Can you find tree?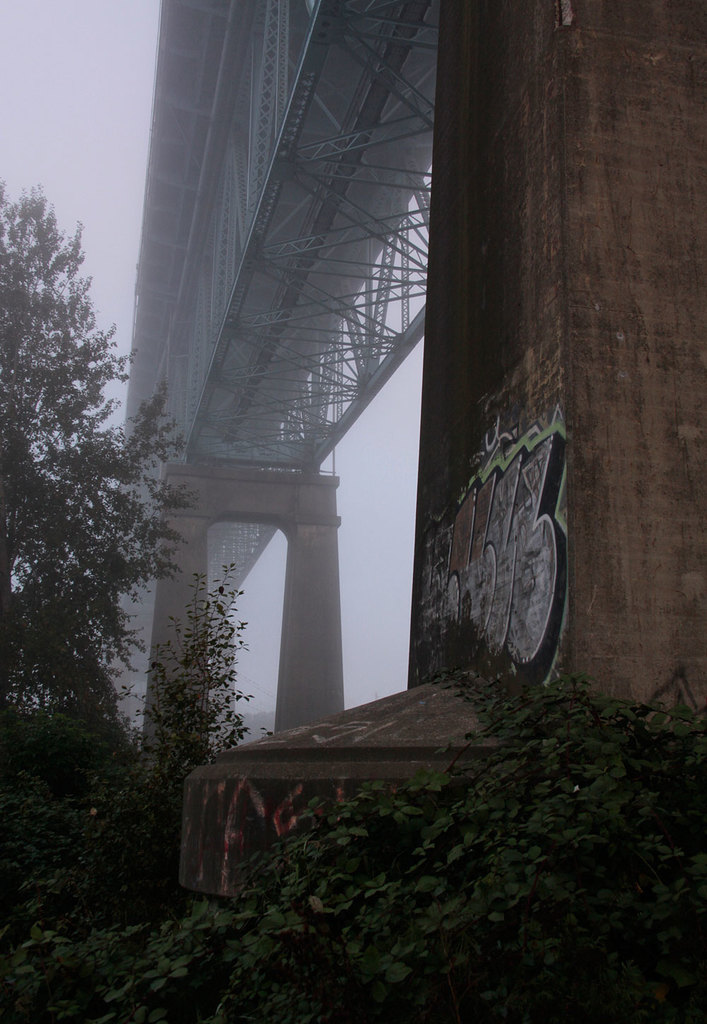
Yes, bounding box: 0, 182, 206, 761.
